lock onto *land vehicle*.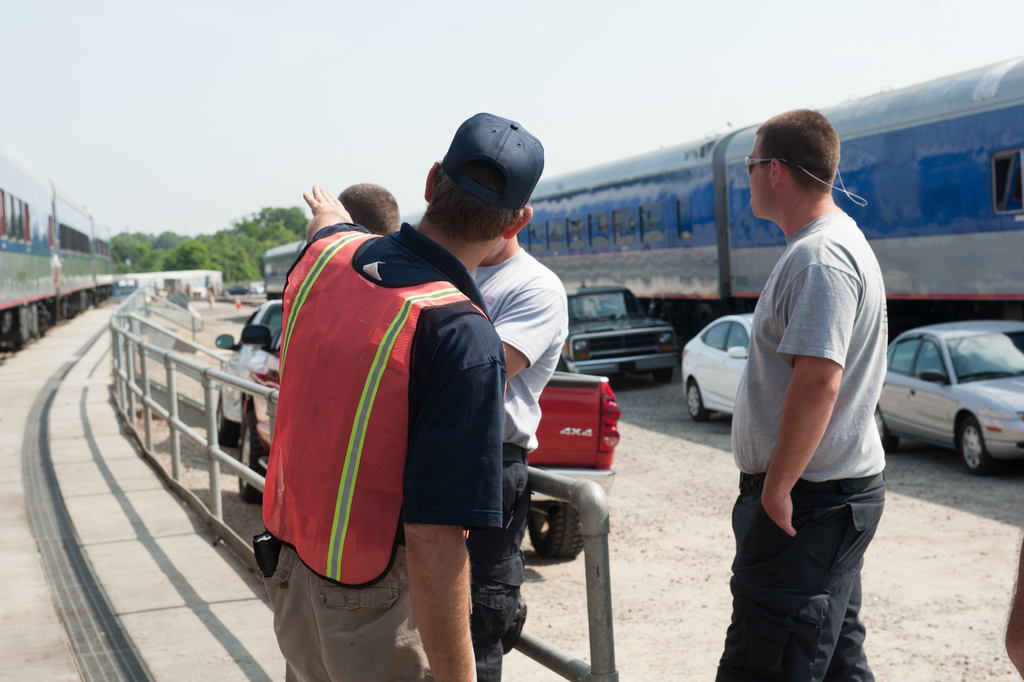
Locked: BBox(885, 304, 1023, 470).
